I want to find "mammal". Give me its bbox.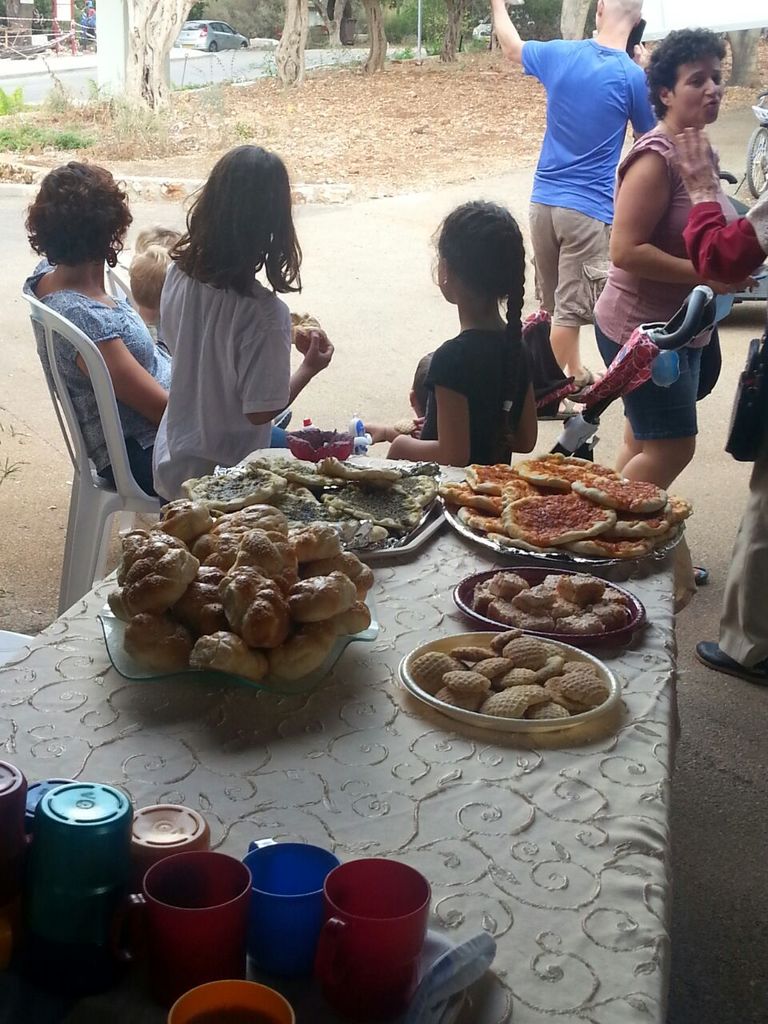
bbox(665, 124, 767, 682).
